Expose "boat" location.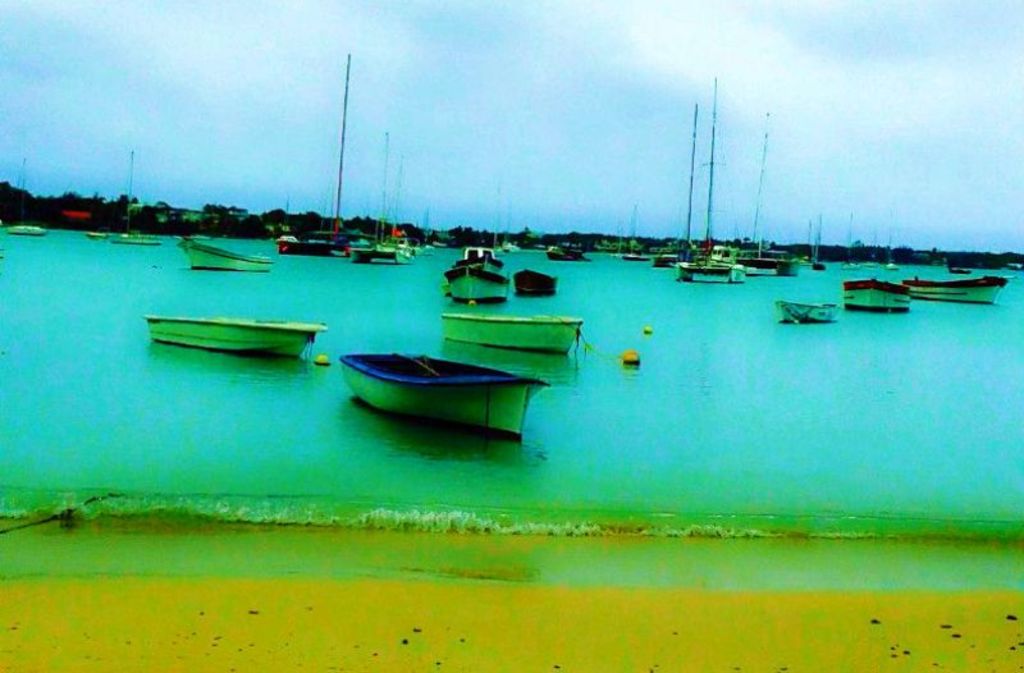
Exposed at detection(351, 241, 417, 262).
